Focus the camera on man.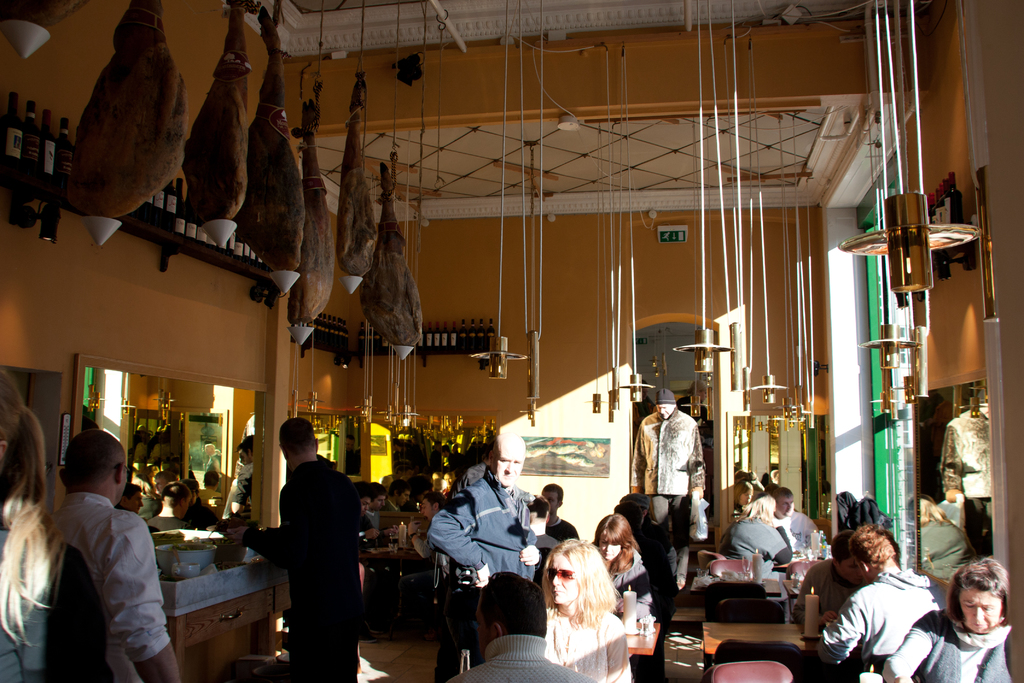
Focus region: [left=37, top=419, right=179, bottom=676].
